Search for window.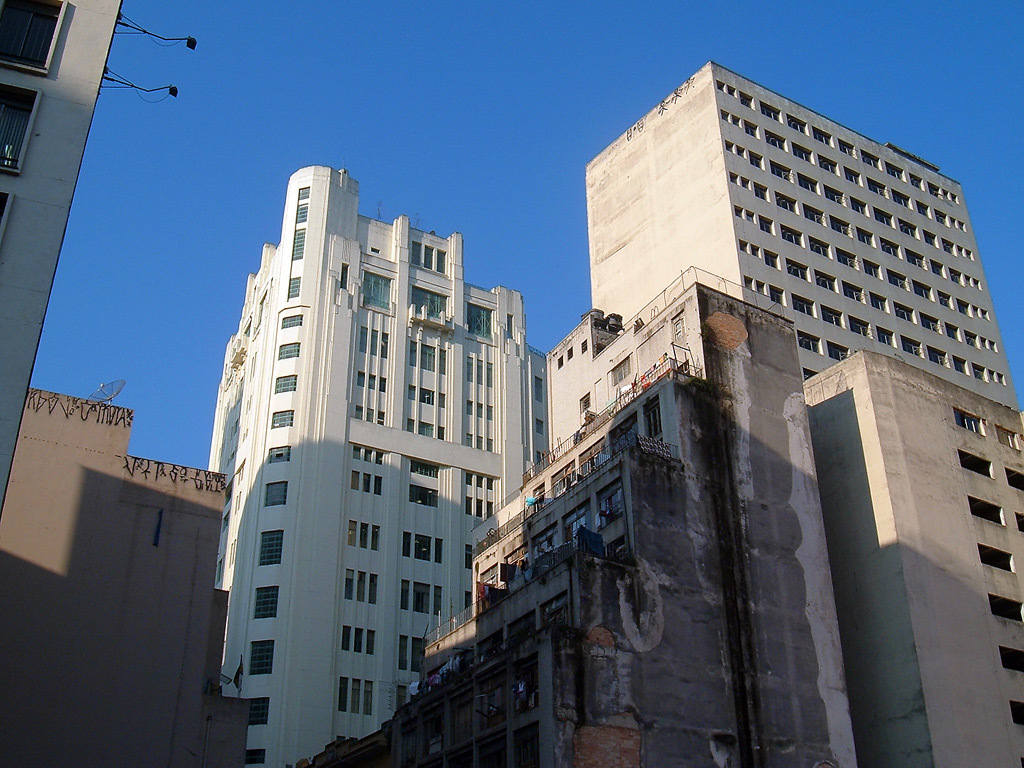
Found at select_region(804, 202, 827, 224).
